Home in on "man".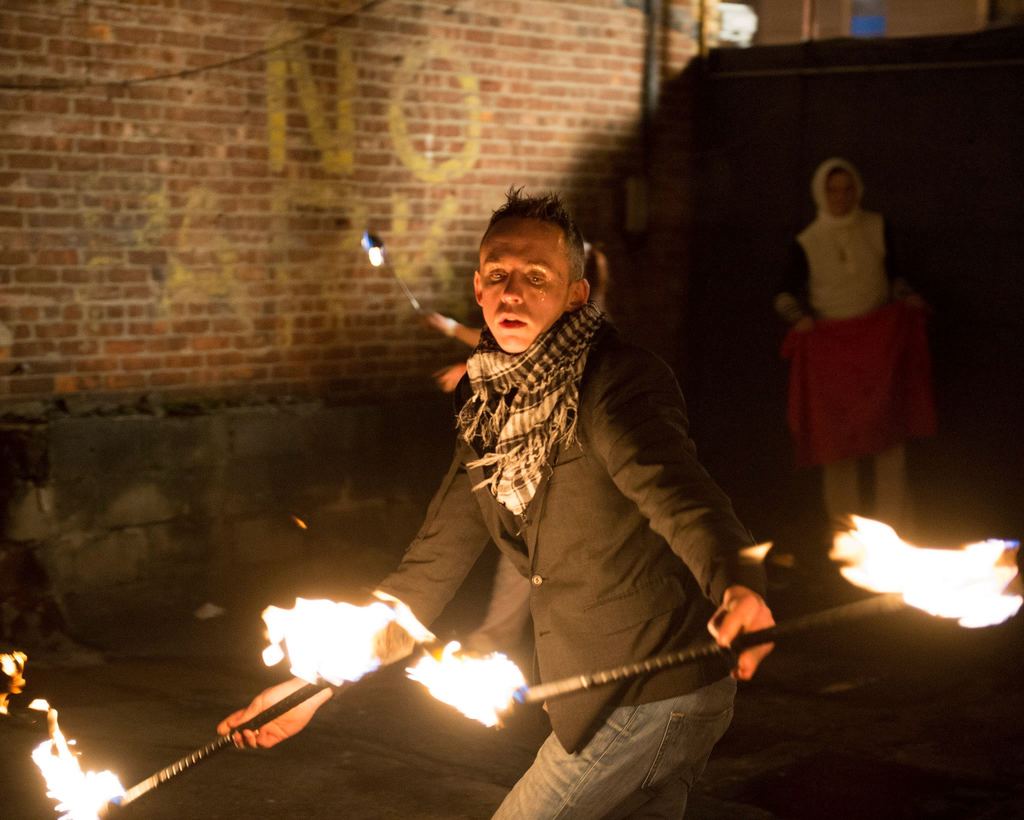
Homed in at rect(334, 165, 756, 787).
